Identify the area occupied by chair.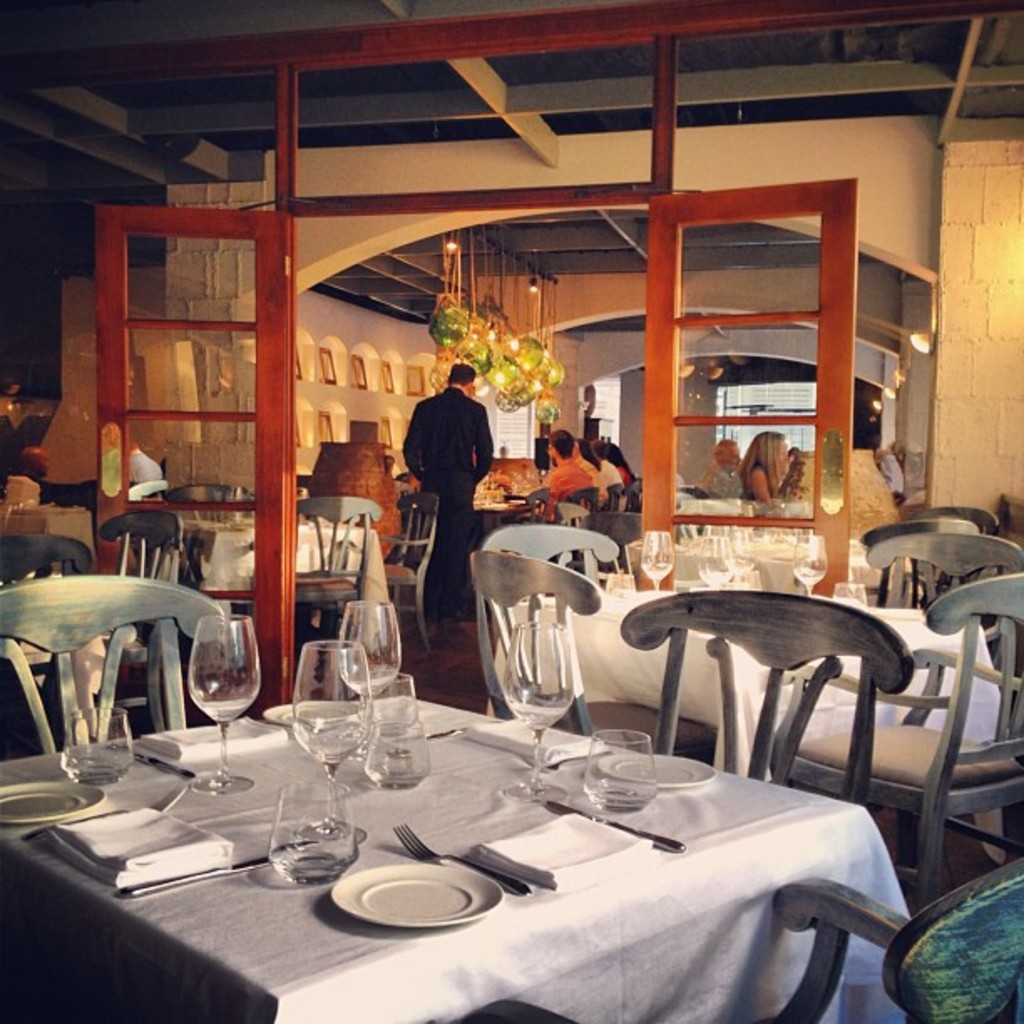
Area: (x1=904, y1=494, x2=996, y2=547).
